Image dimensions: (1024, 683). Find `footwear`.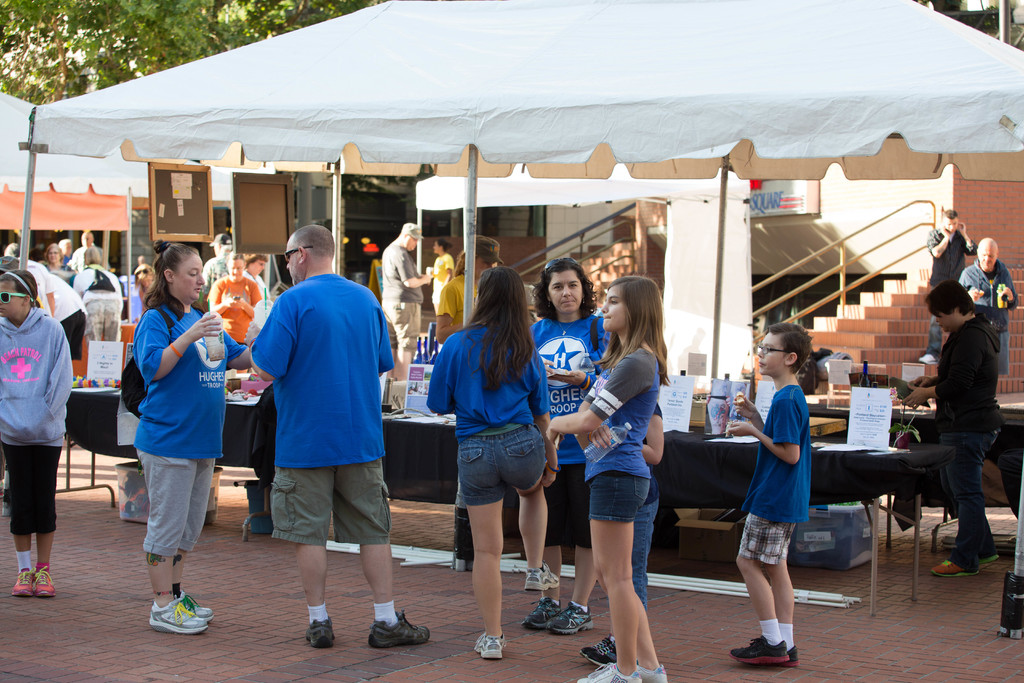
box=[358, 603, 417, 666].
